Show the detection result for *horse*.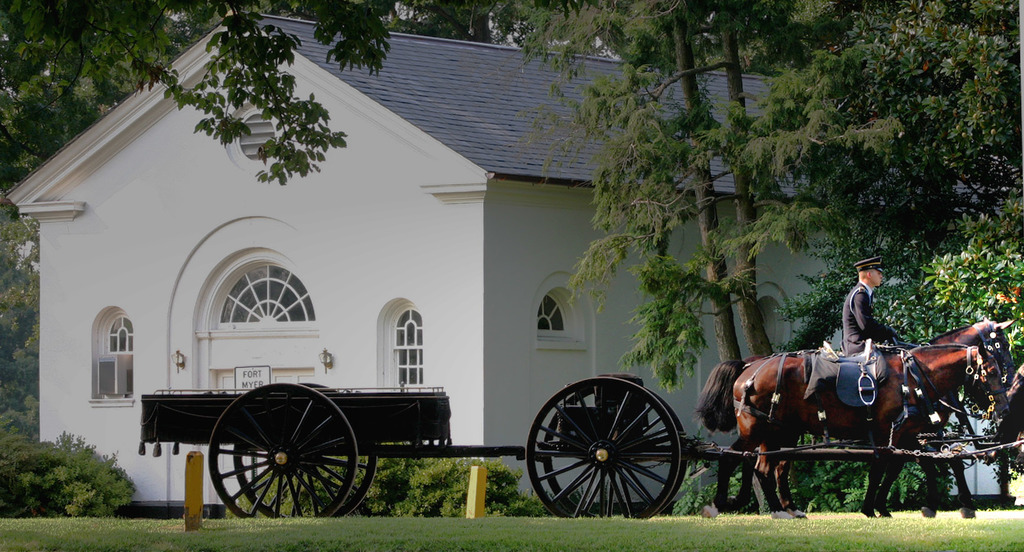
box=[698, 318, 1016, 519].
